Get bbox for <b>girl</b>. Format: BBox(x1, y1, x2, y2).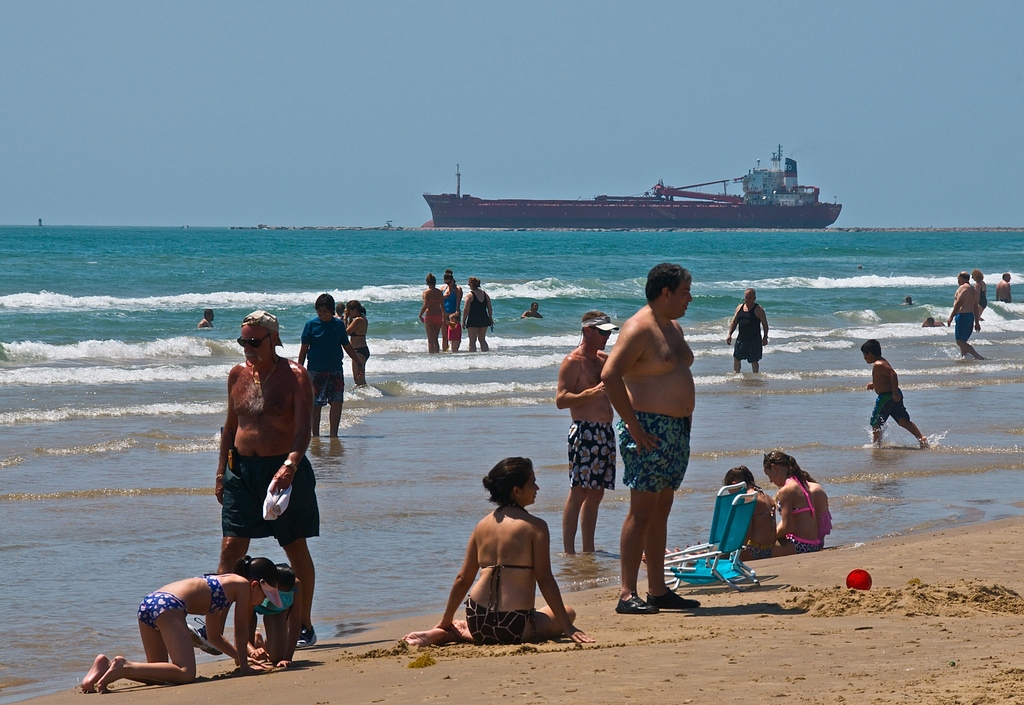
BBox(339, 295, 367, 391).
